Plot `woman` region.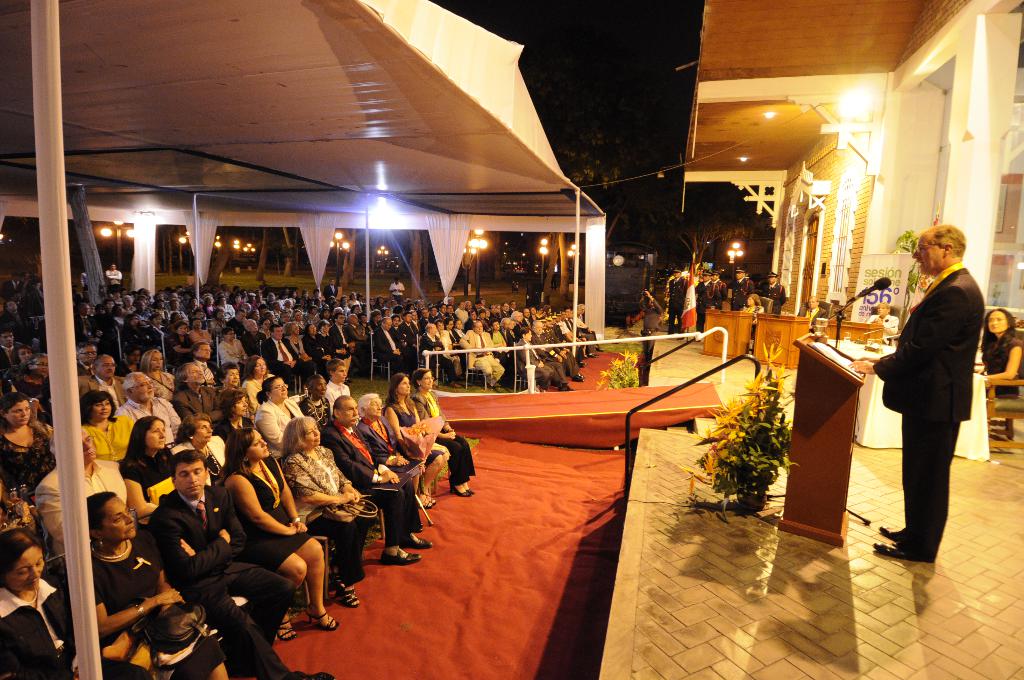
Plotted at [0, 393, 54, 506].
